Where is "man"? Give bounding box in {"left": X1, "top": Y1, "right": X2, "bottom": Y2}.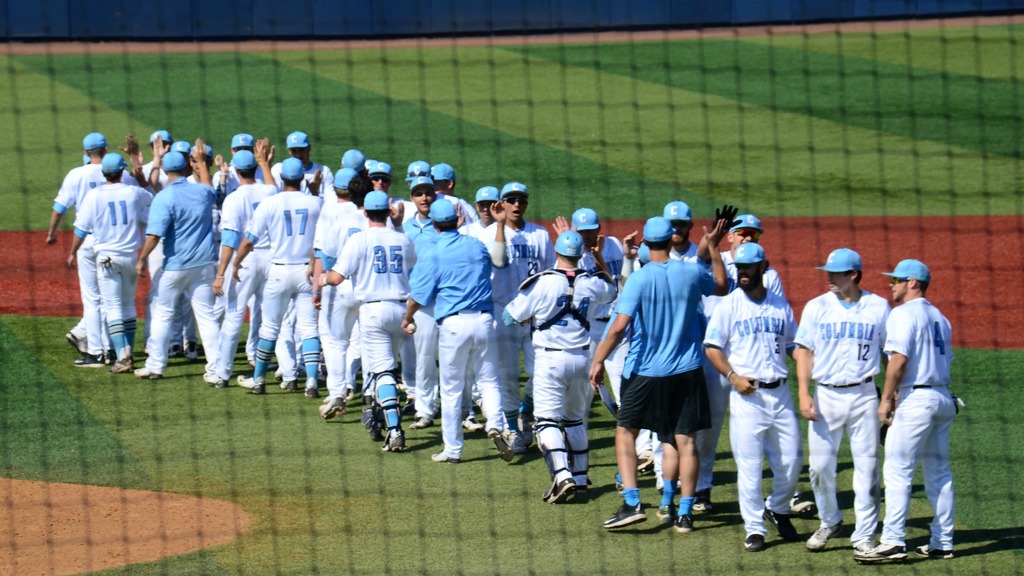
{"left": 804, "top": 242, "right": 896, "bottom": 556}.
